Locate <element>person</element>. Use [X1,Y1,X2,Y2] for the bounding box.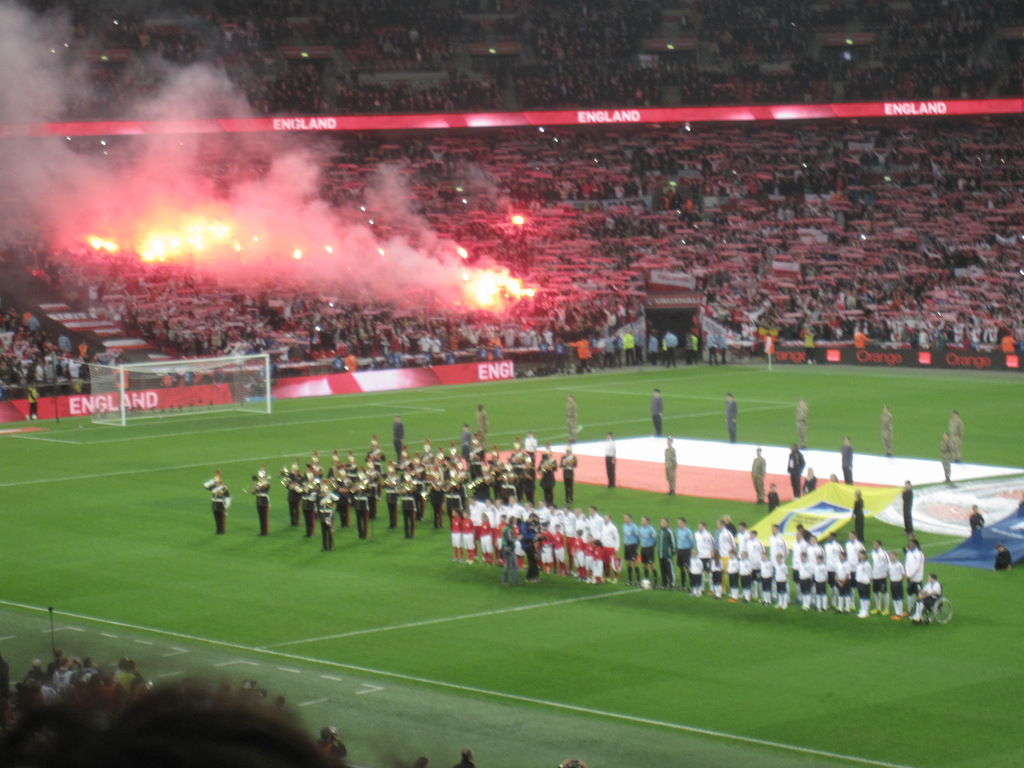
[419,438,435,464].
